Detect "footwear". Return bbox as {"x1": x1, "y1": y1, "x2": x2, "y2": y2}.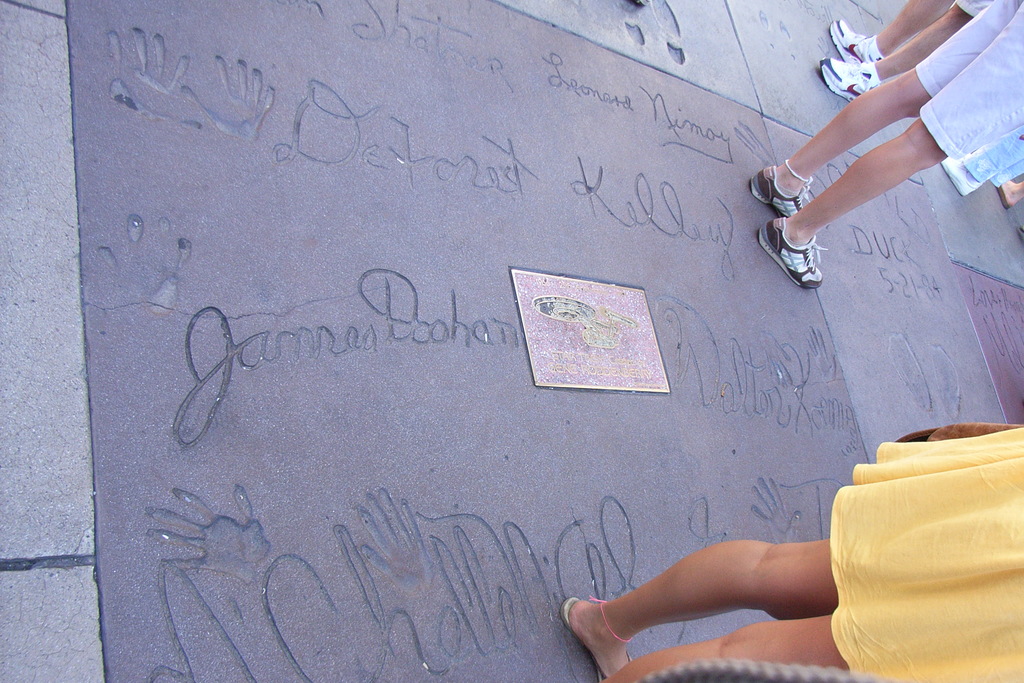
{"x1": 833, "y1": 17, "x2": 877, "y2": 72}.
